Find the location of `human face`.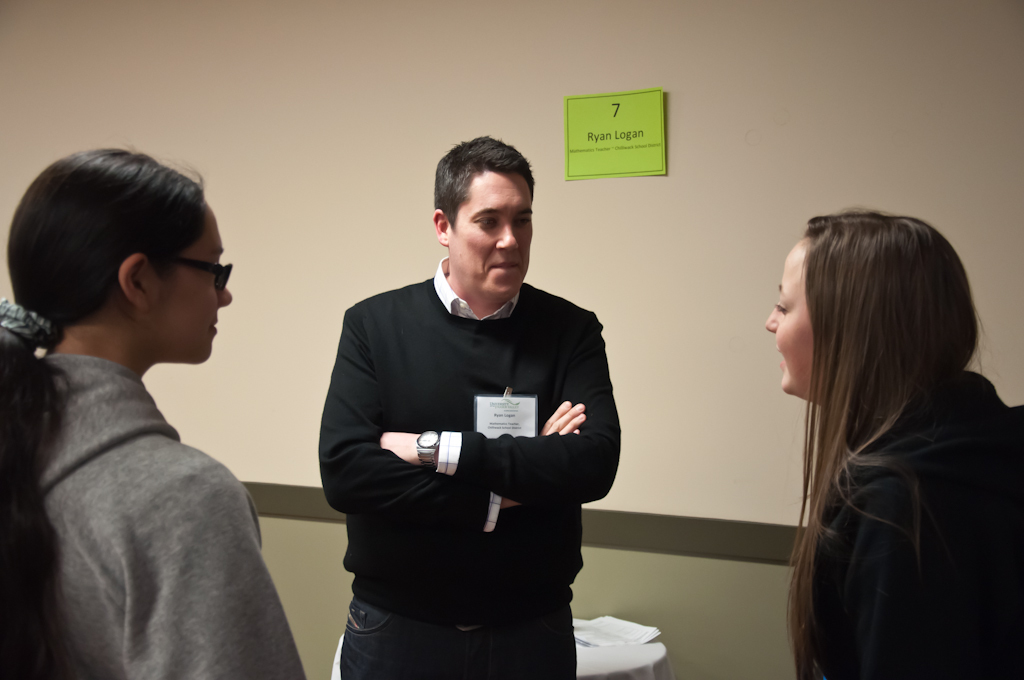
Location: <bbox>765, 242, 811, 406</bbox>.
